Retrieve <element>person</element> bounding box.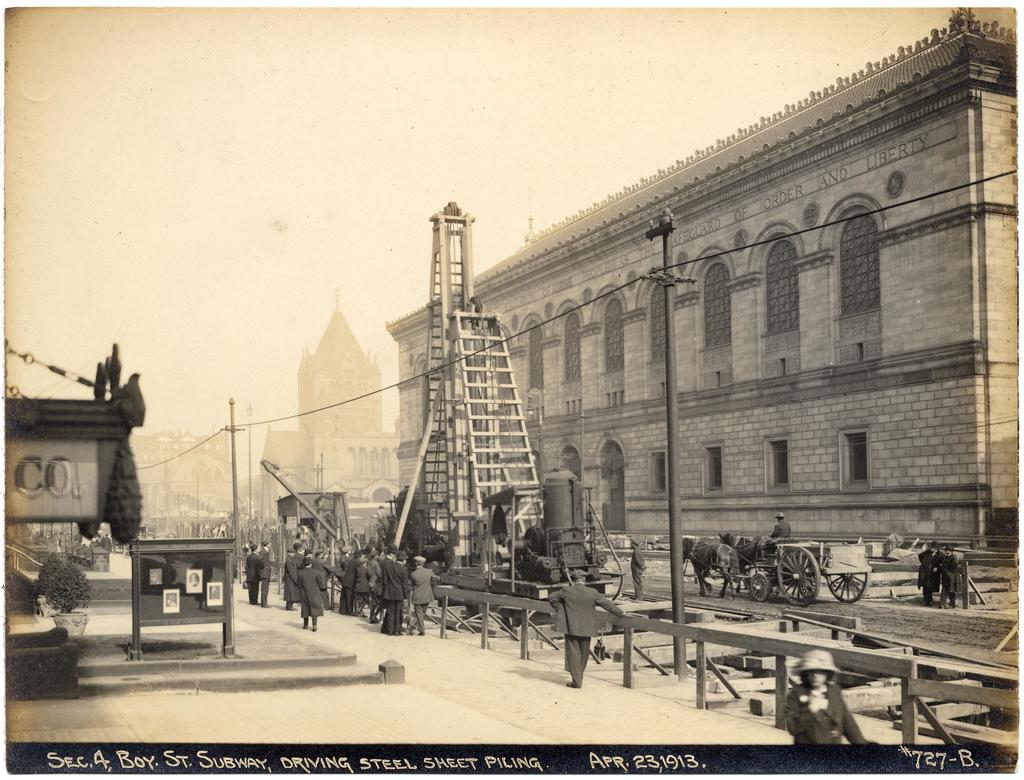
Bounding box: (770,509,793,543).
